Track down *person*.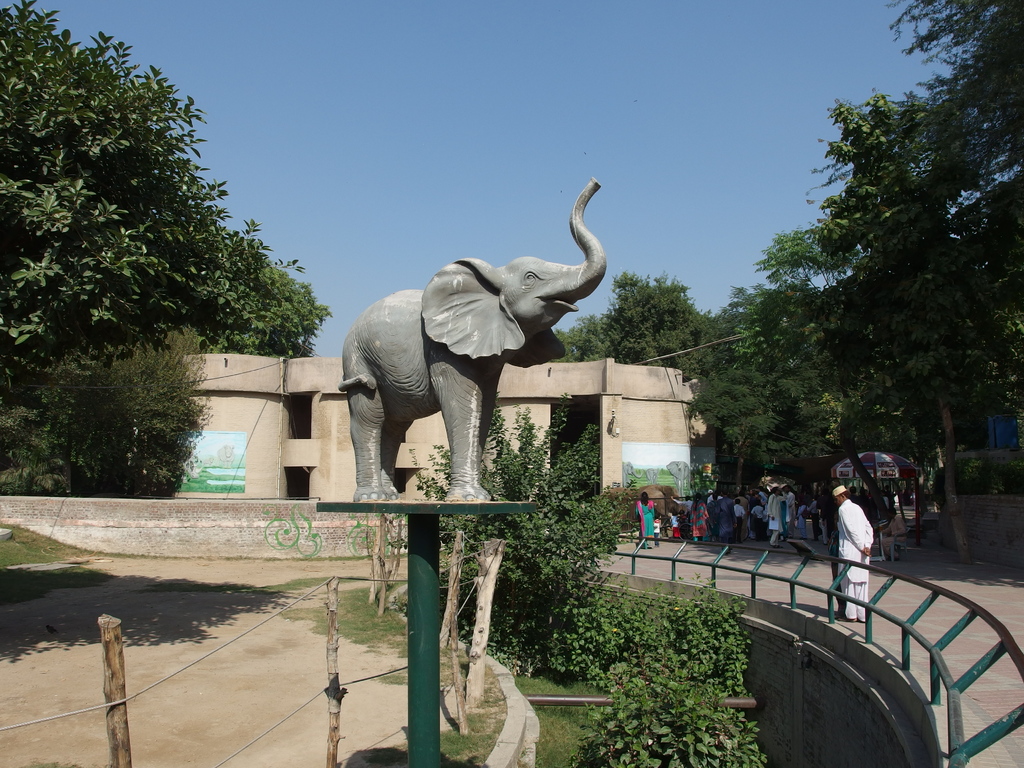
Tracked to x1=822 y1=487 x2=887 y2=607.
